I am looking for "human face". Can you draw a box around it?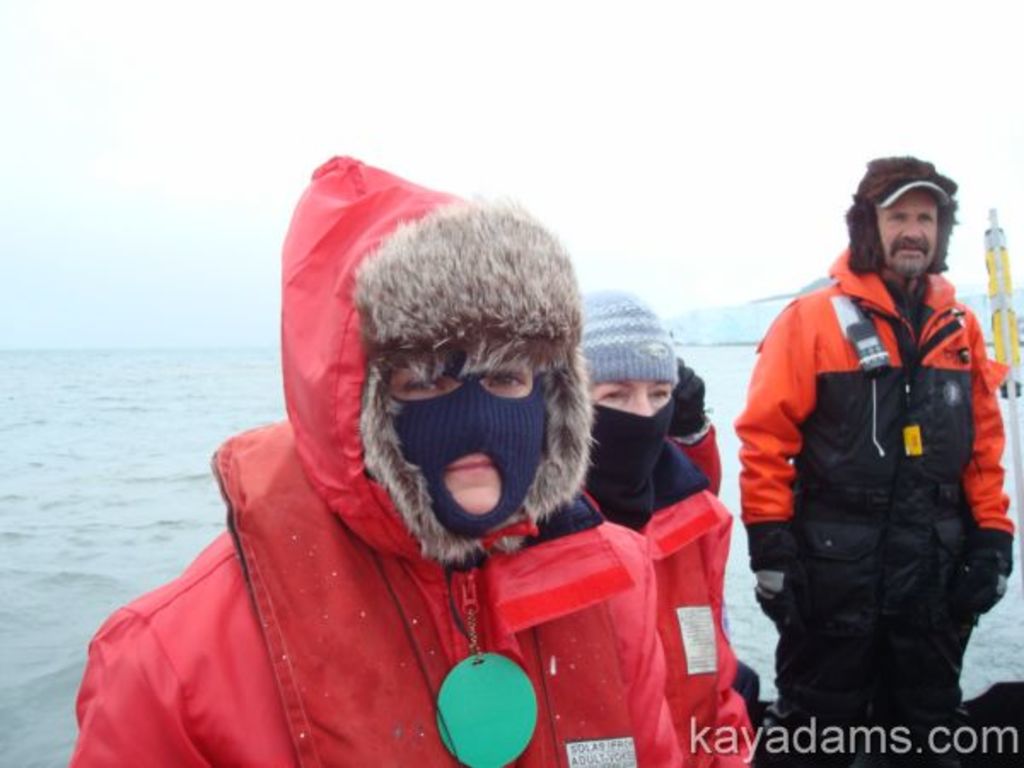
Sure, the bounding box is rect(386, 362, 544, 539).
